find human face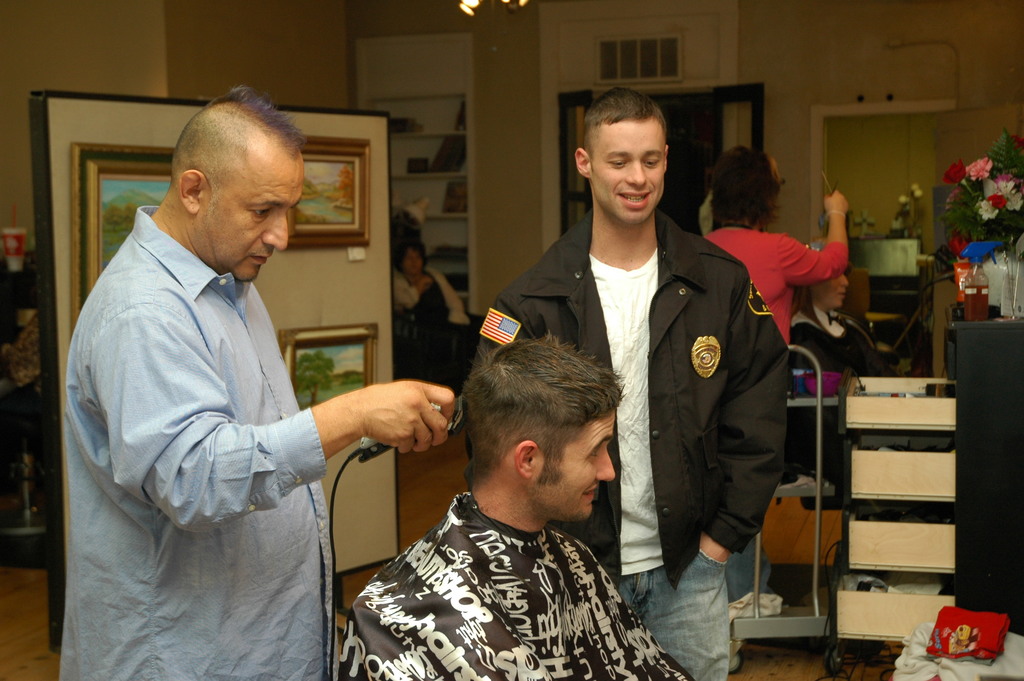
[591, 117, 665, 221]
